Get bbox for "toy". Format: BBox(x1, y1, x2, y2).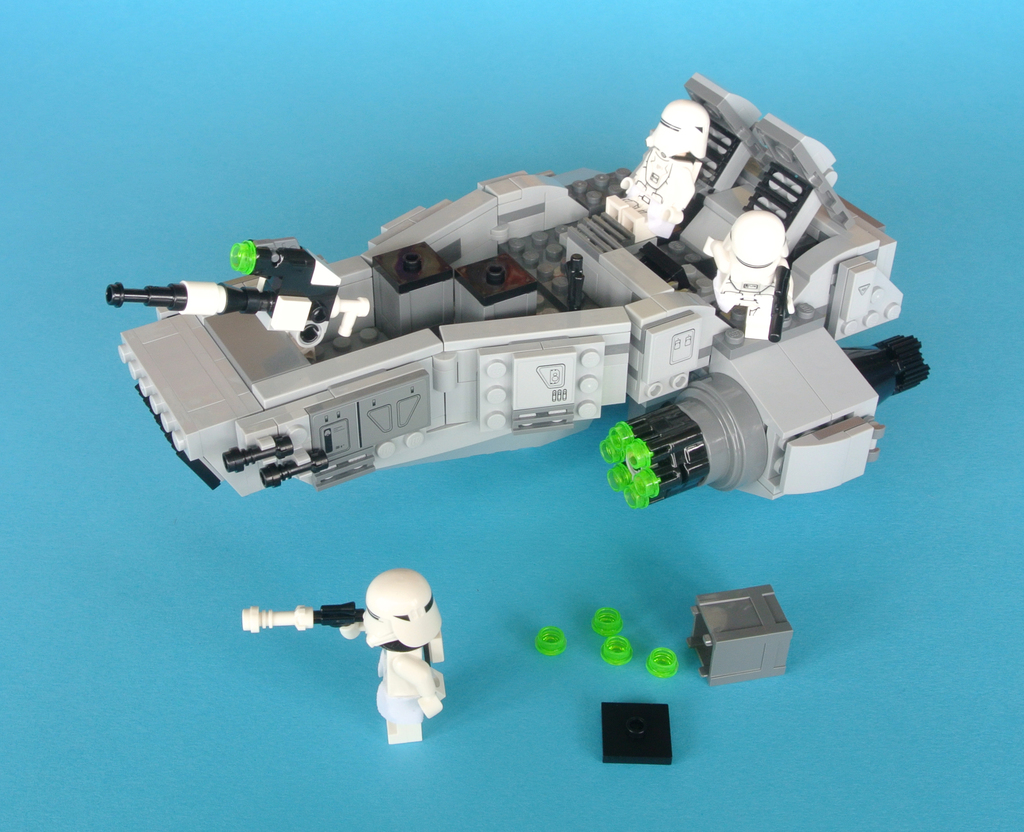
BBox(646, 645, 676, 680).
